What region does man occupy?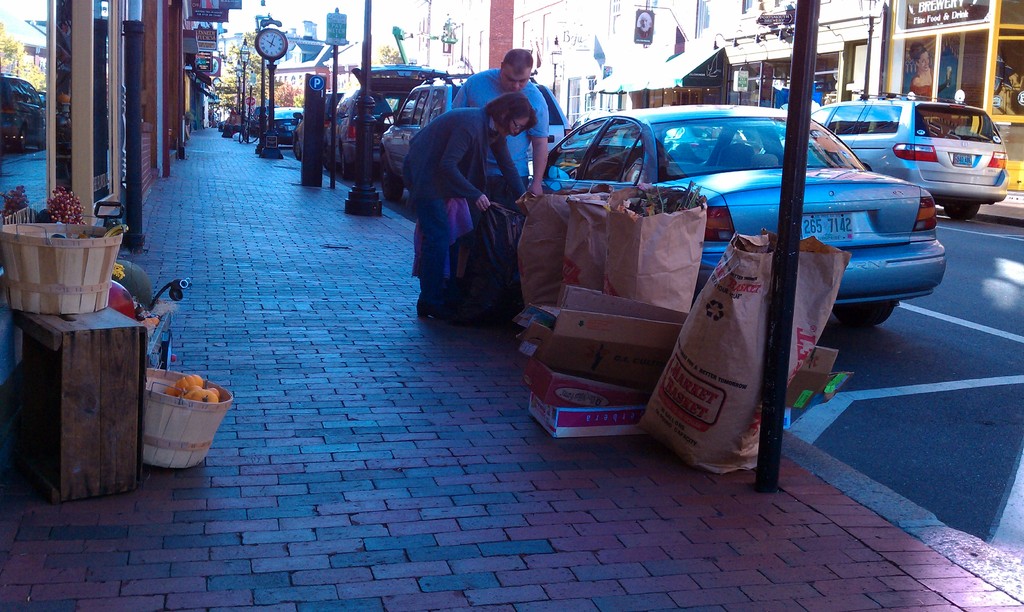
locate(448, 47, 550, 275).
